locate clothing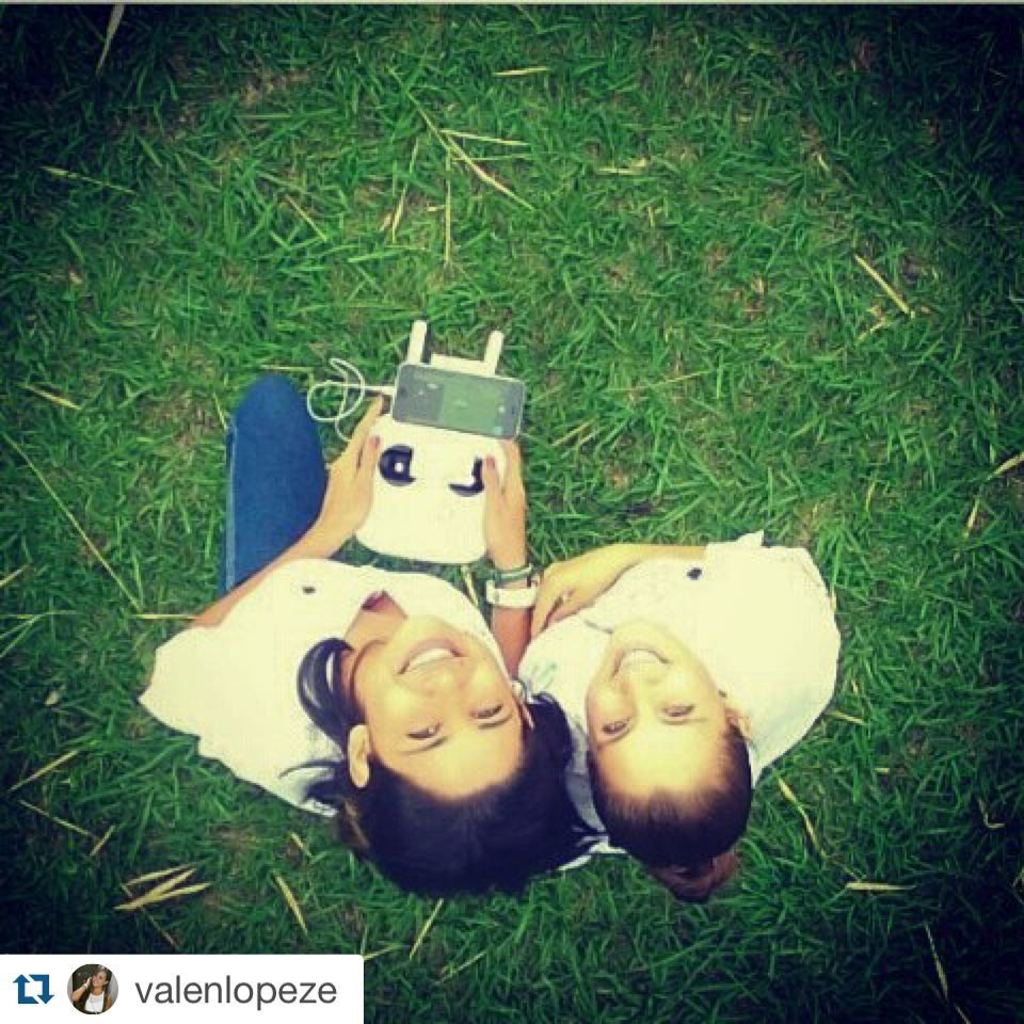
box(80, 990, 107, 1008)
